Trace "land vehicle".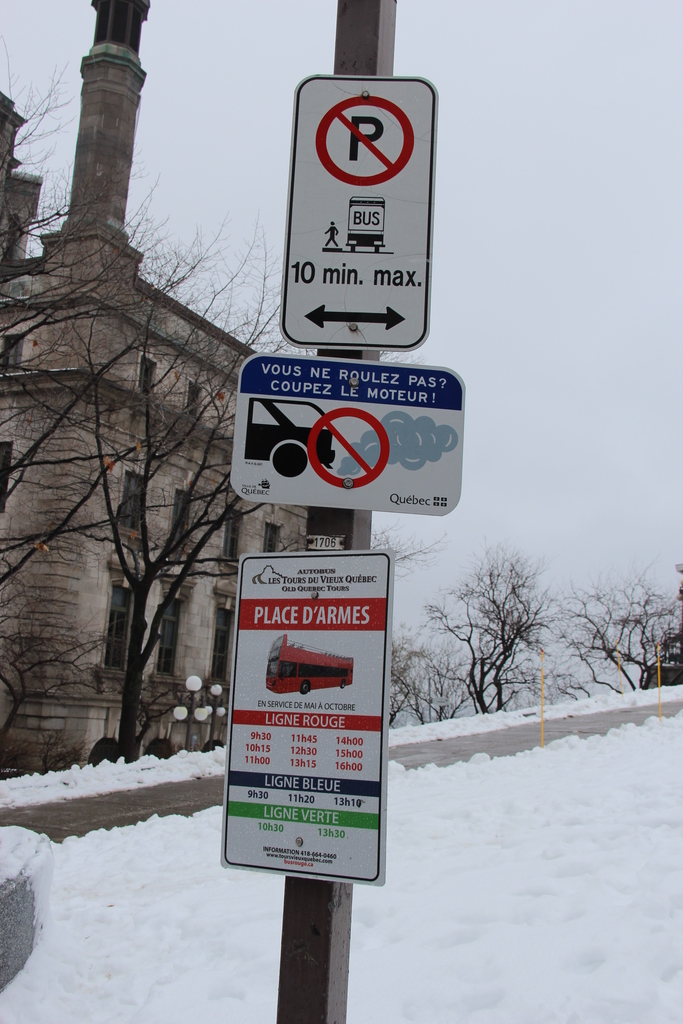
Traced to box(267, 630, 350, 697).
